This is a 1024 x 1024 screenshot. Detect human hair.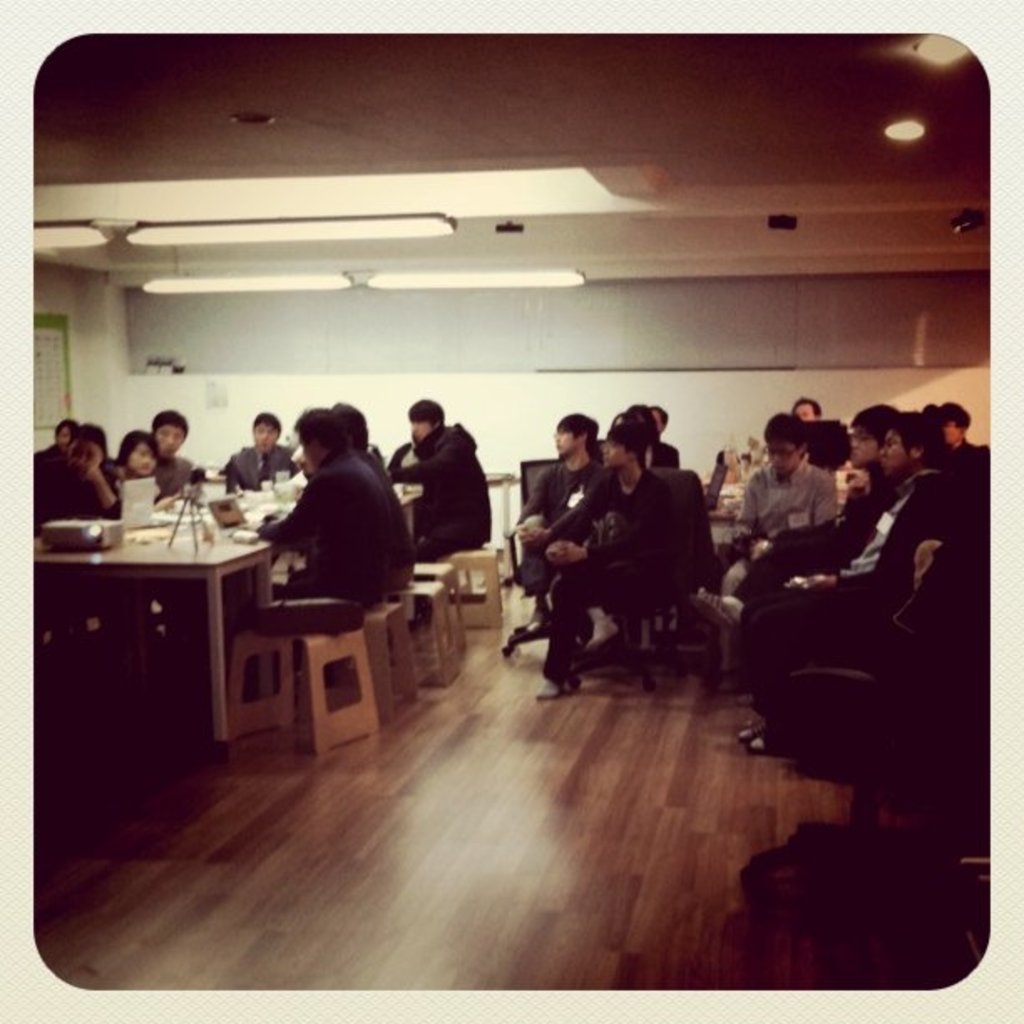
locate(75, 423, 109, 460).
